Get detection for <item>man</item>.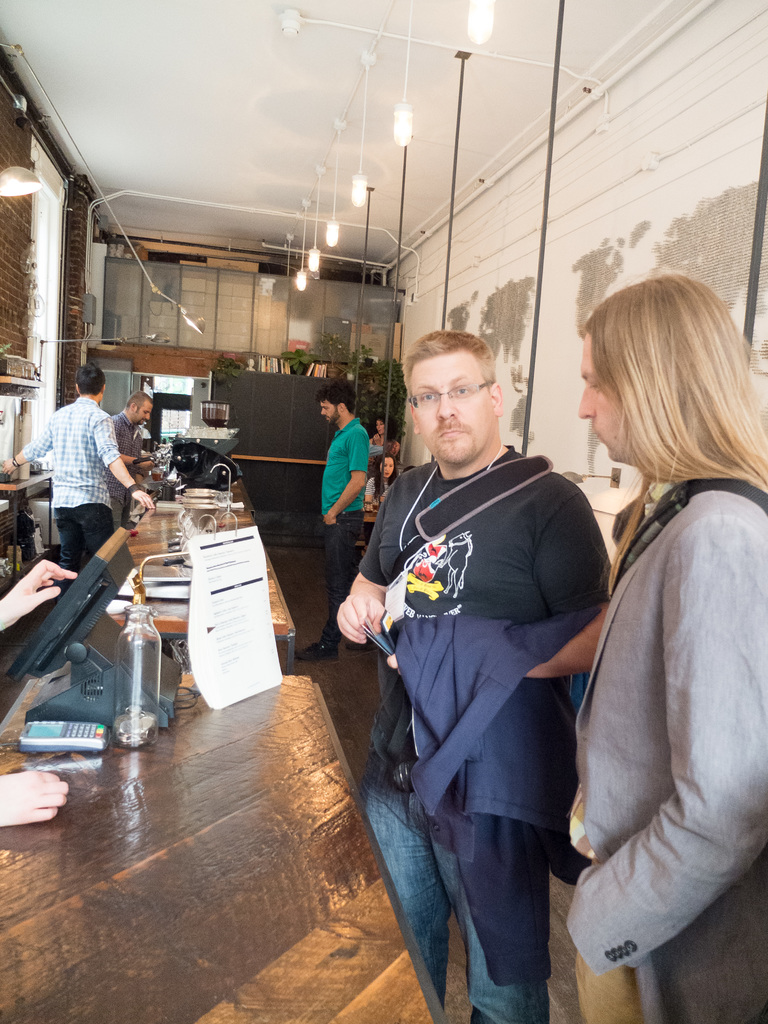
Detection: [294, 385, 388, 659].
